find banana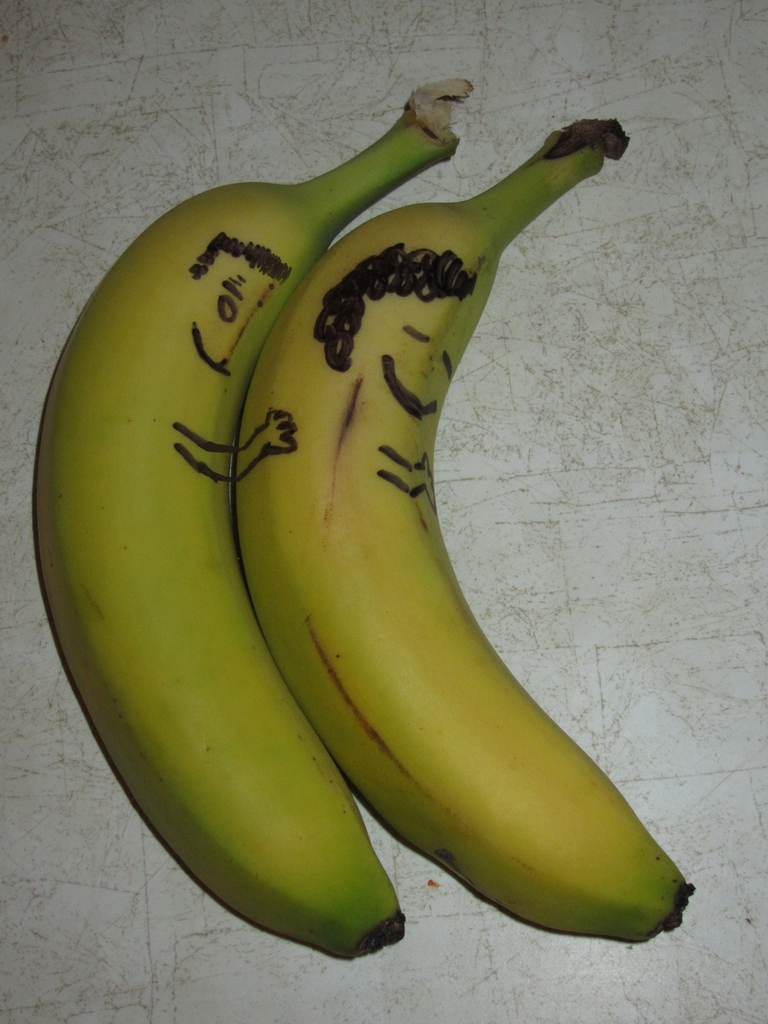
pyautogui.locateOnScreen(236, 115, 691, 947)
